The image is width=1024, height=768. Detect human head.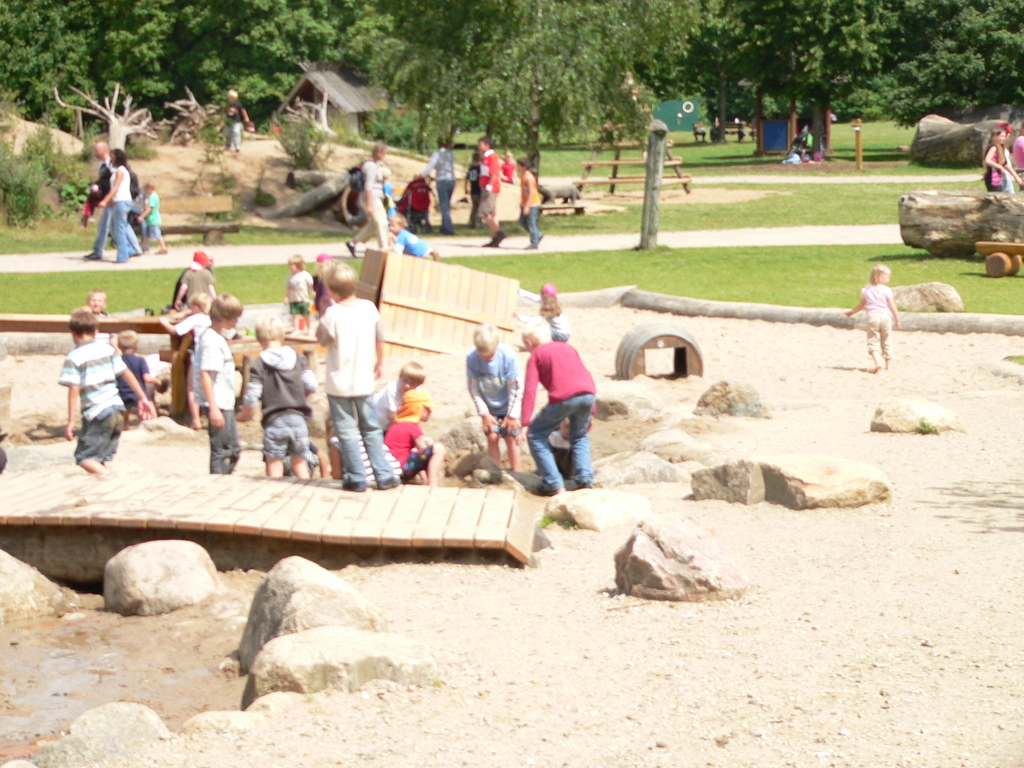
Detection: 206/289/246/331.
